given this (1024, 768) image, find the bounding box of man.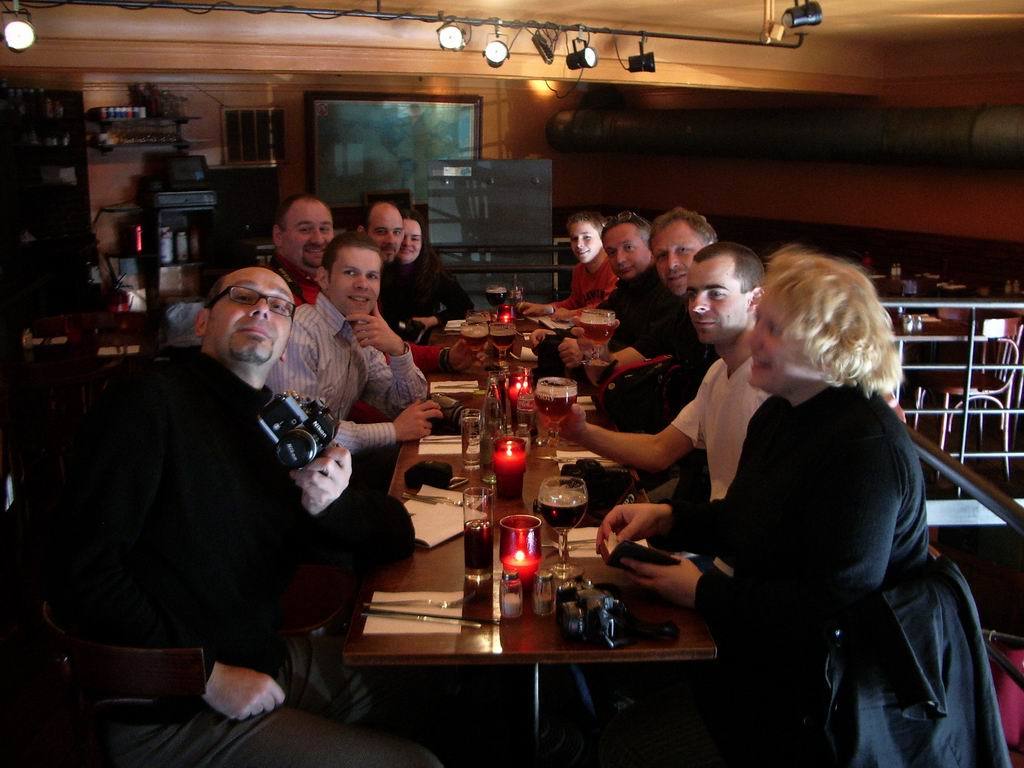
crop(273, 192, 334, 304).
